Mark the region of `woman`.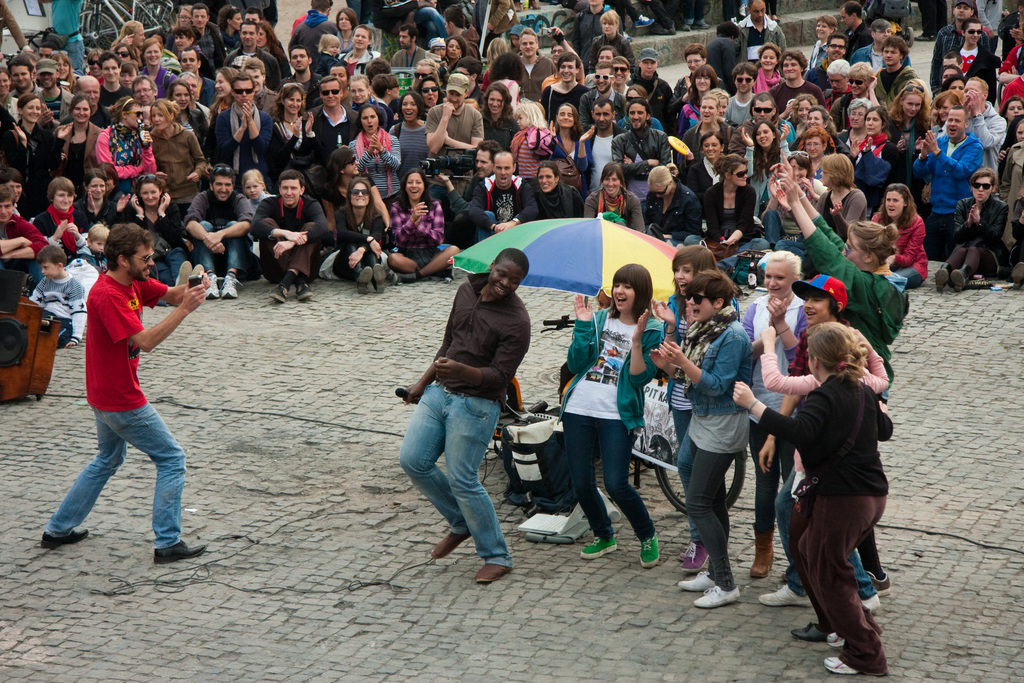
Region: left=672, top=46, right=726, bottom=111.
